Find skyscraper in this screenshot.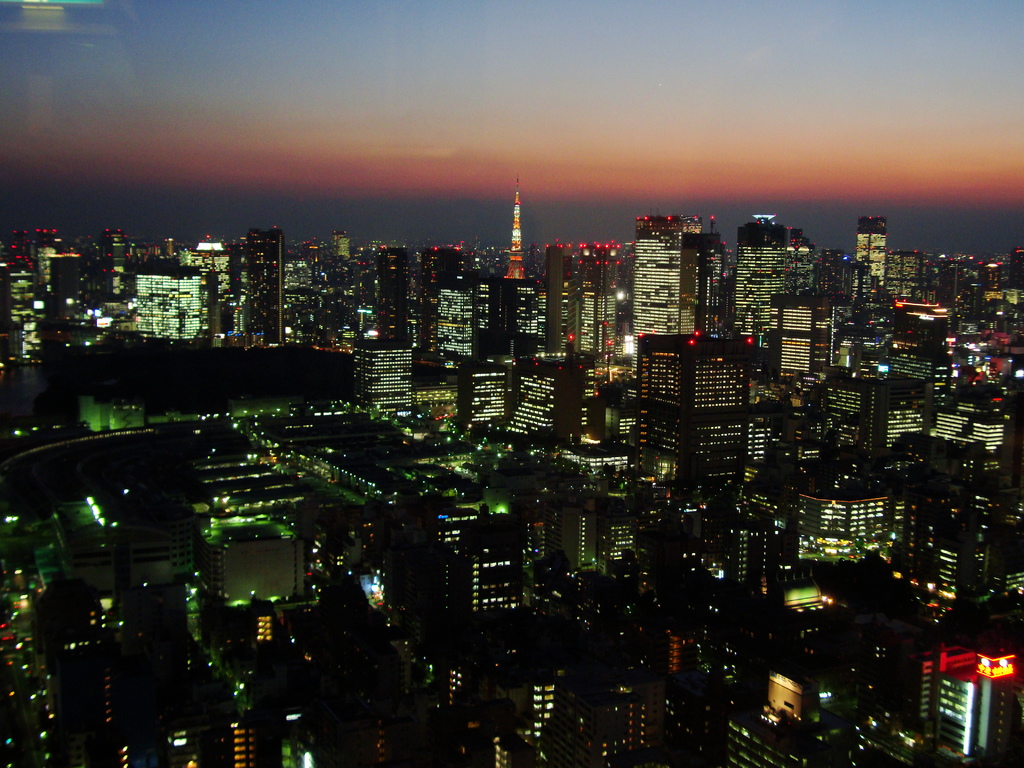
The bounding box for skyscraper is l=234, t=232, r=286, b=350.
